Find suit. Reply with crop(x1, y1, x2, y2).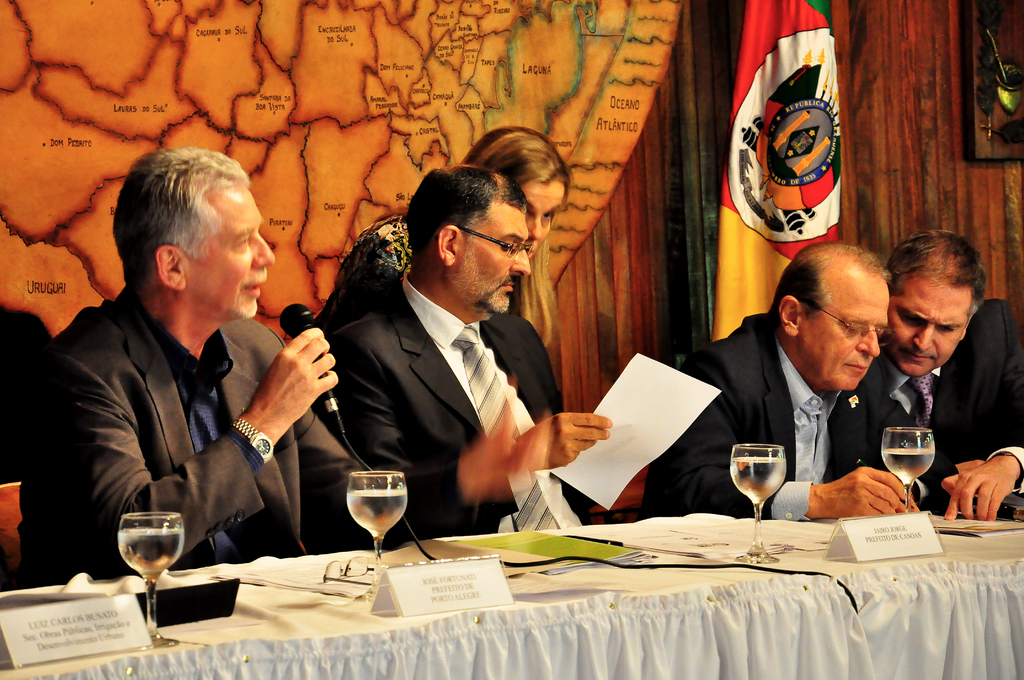
crop(862, 300, 1023, 508).
